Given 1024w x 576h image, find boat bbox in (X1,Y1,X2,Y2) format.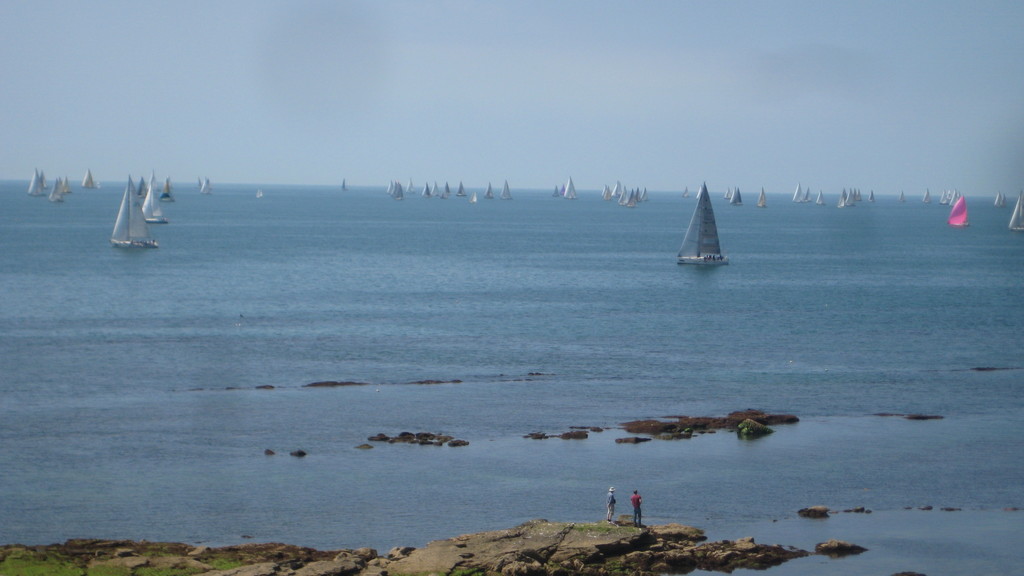
(470,190,476,204).
